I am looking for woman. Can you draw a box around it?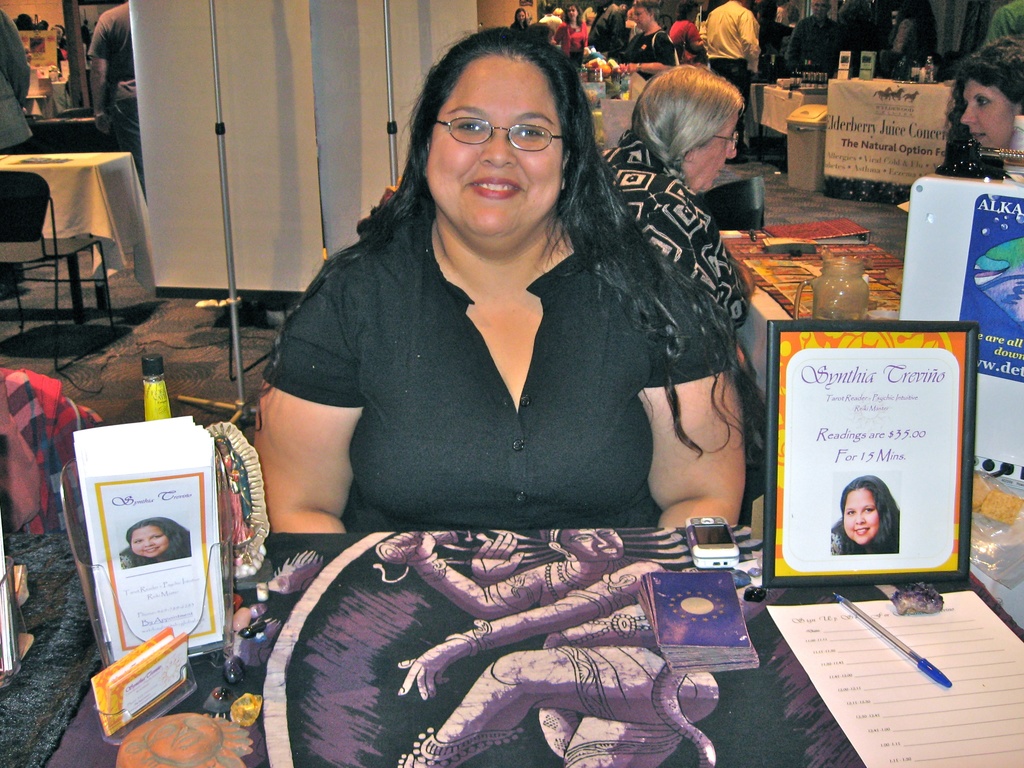
Sure, the bounding box is (510, 7, 530, 31).
